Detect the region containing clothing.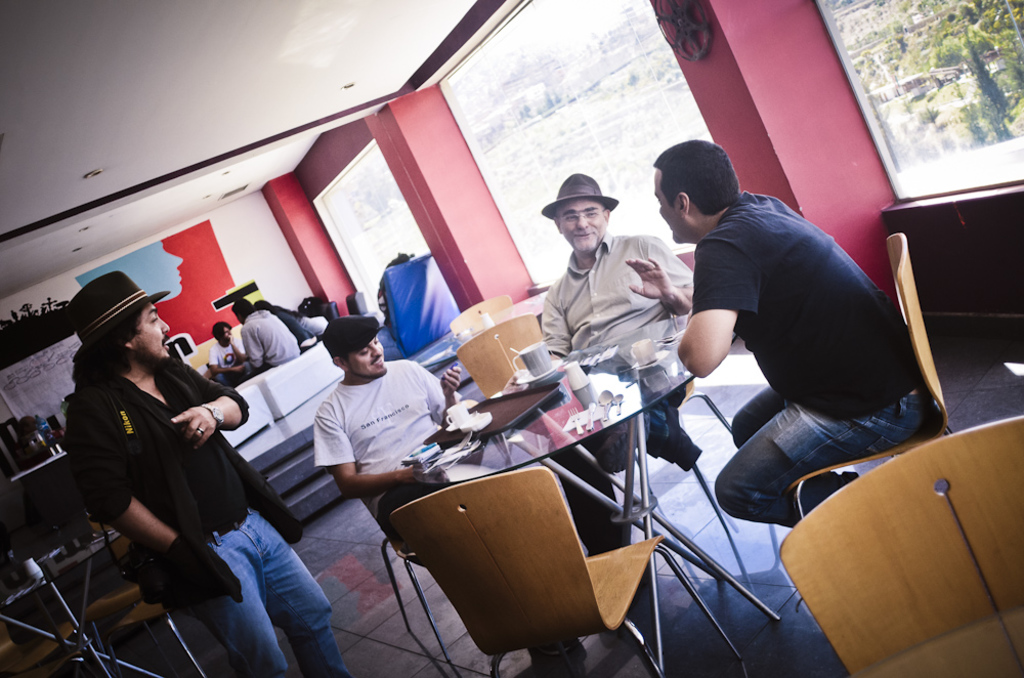
Rect(66, 352, 341, 677).
